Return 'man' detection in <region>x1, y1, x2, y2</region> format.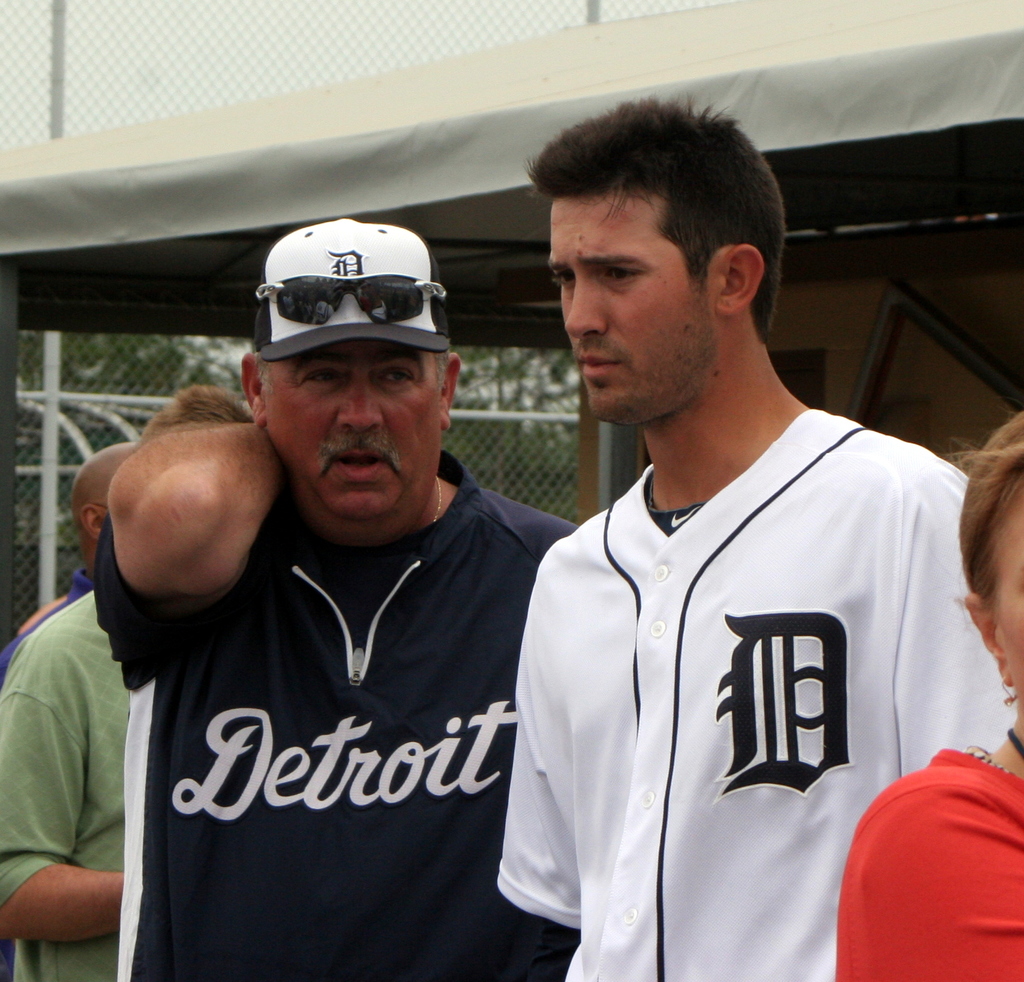
<region>0, 384, 257, 981</region>.
